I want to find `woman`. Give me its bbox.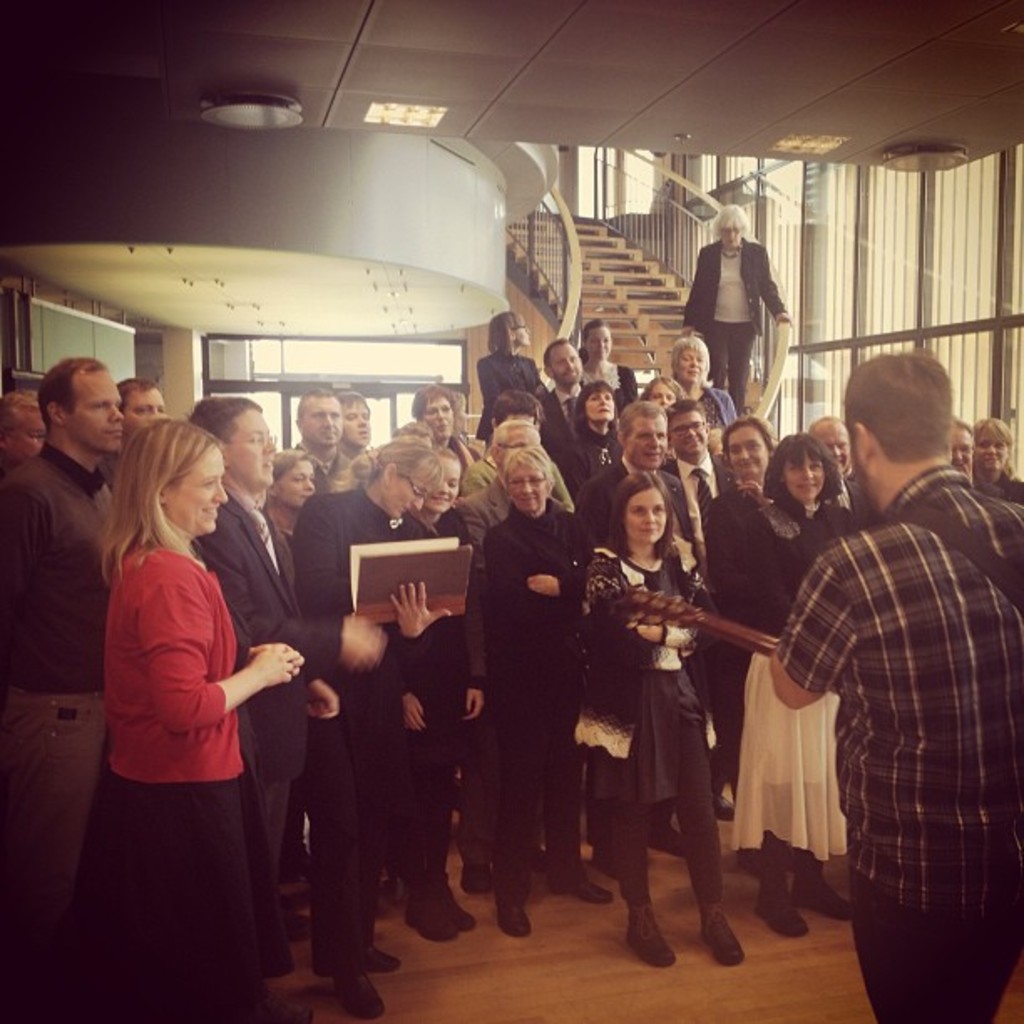
(left=380, top=438, right=485, bottom=942).
